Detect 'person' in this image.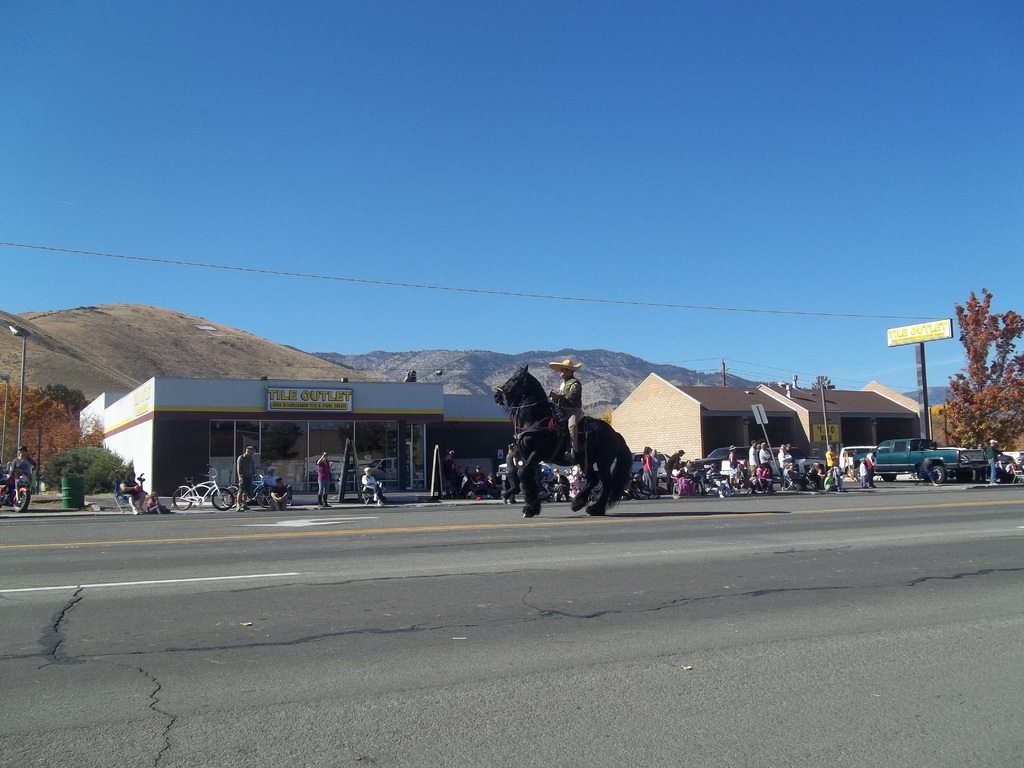
Detection: detection(314, 452, 335, 502).
